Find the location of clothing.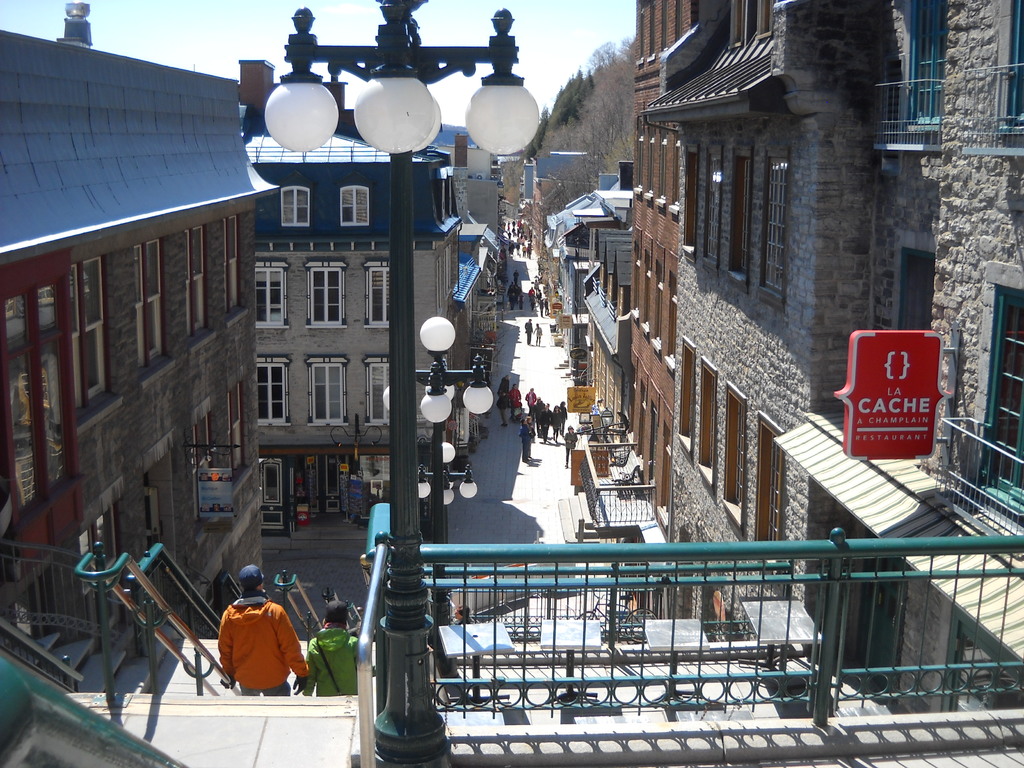
Location: detection(518, 297, 522, 305).
